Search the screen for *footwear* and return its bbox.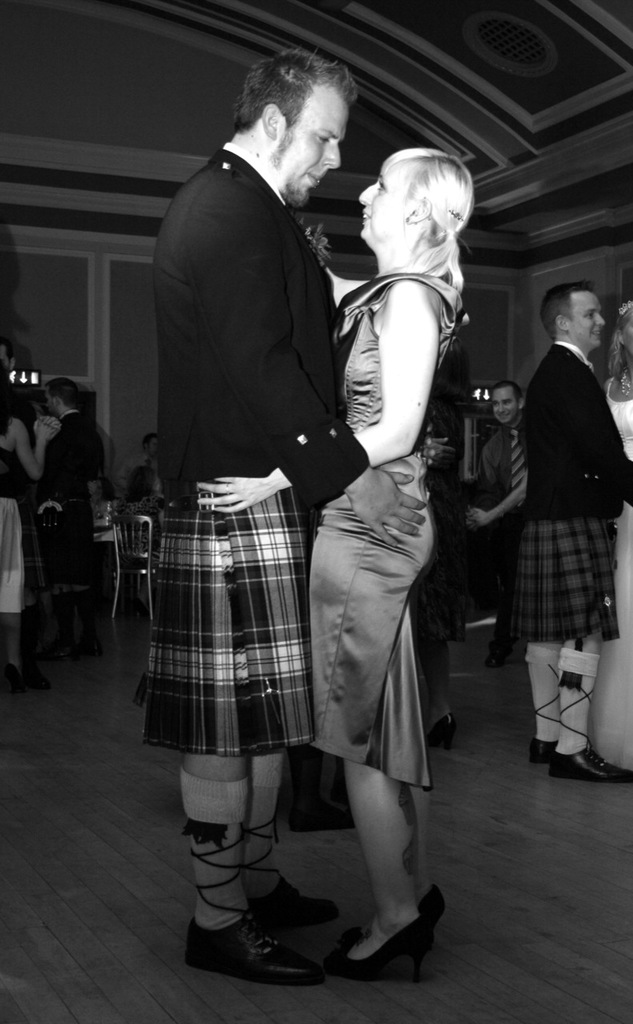
Found: 0, 662, 46, 694.
